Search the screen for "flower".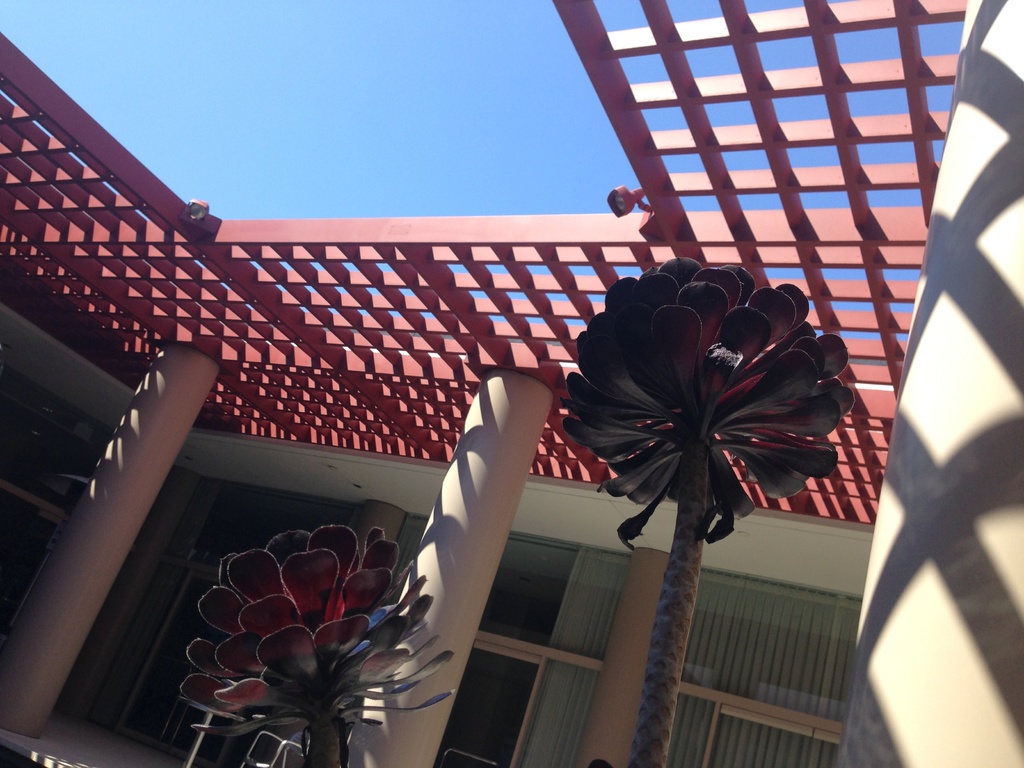
Found at [left=561, top=247, right=847, bottom=547].
